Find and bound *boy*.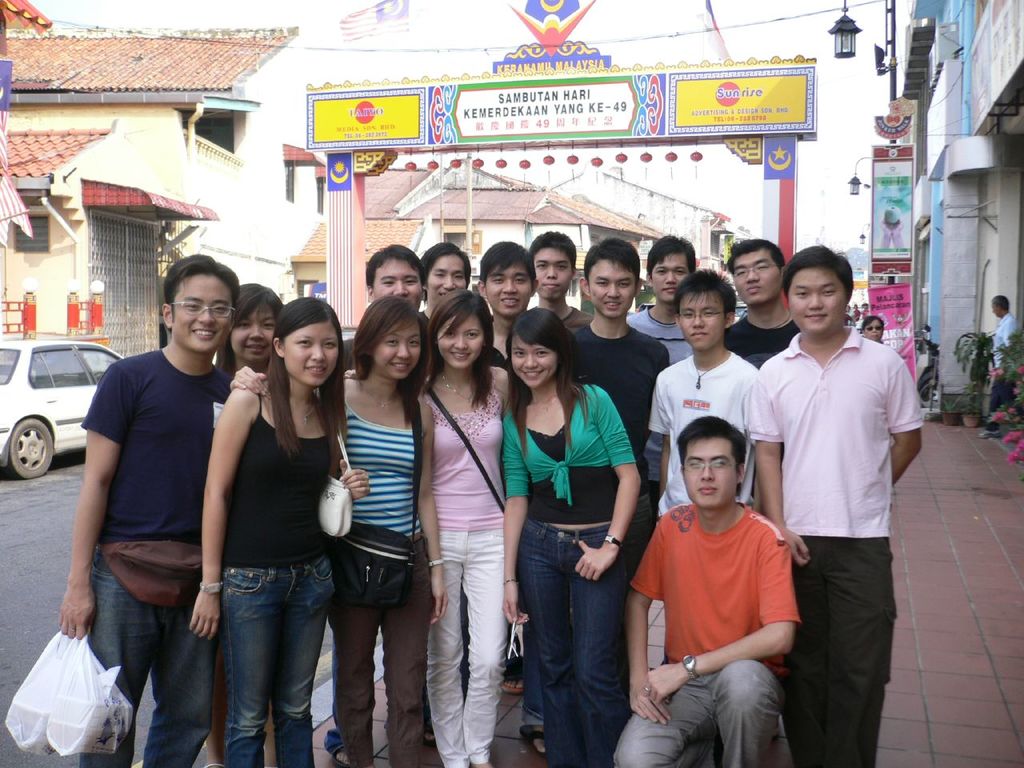
Bound: region(746, 254, 926, 760).
